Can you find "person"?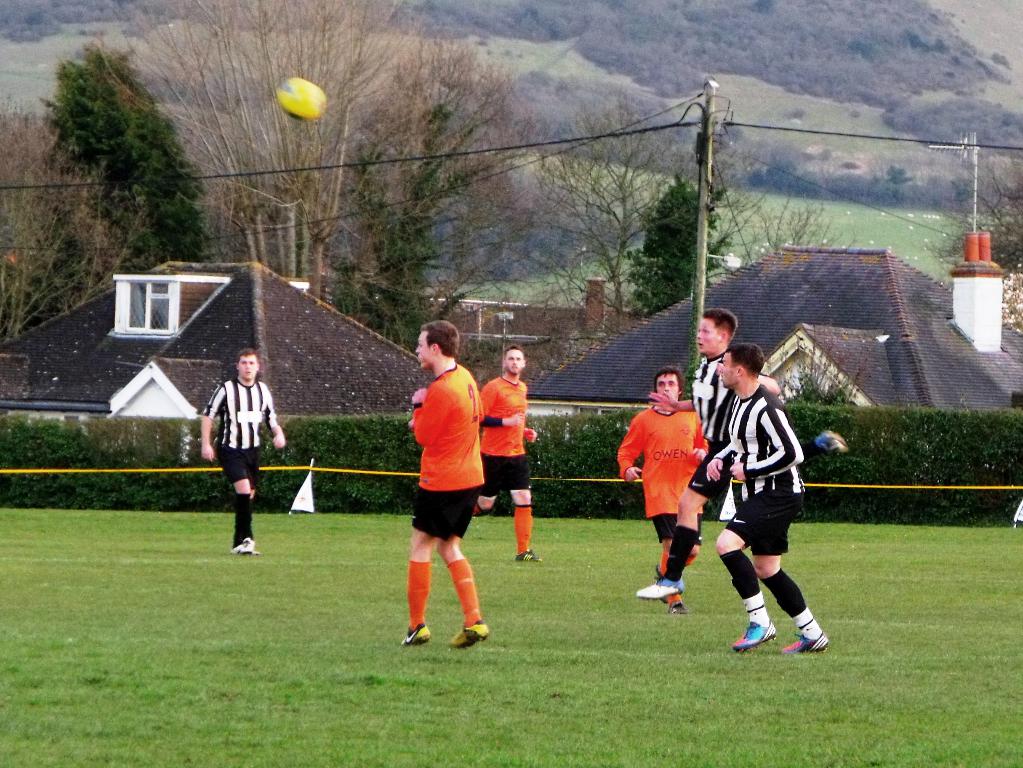
Yes, bounding box: 201 347 292 561.
